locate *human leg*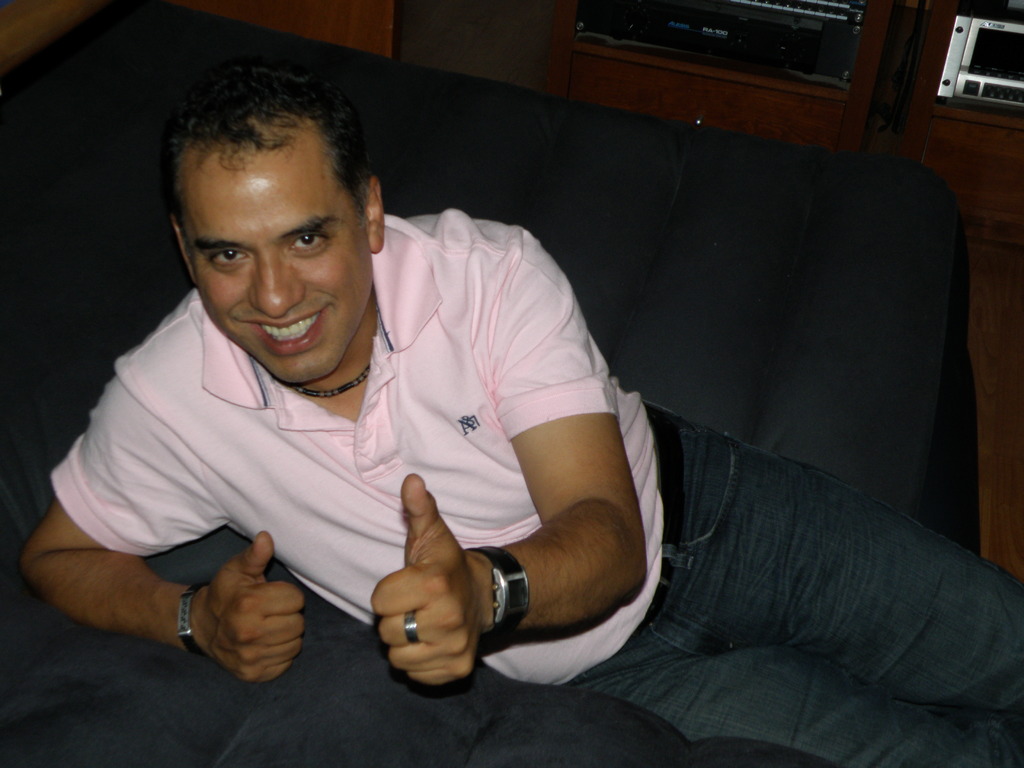
<box>663,421,1020,723</box>
